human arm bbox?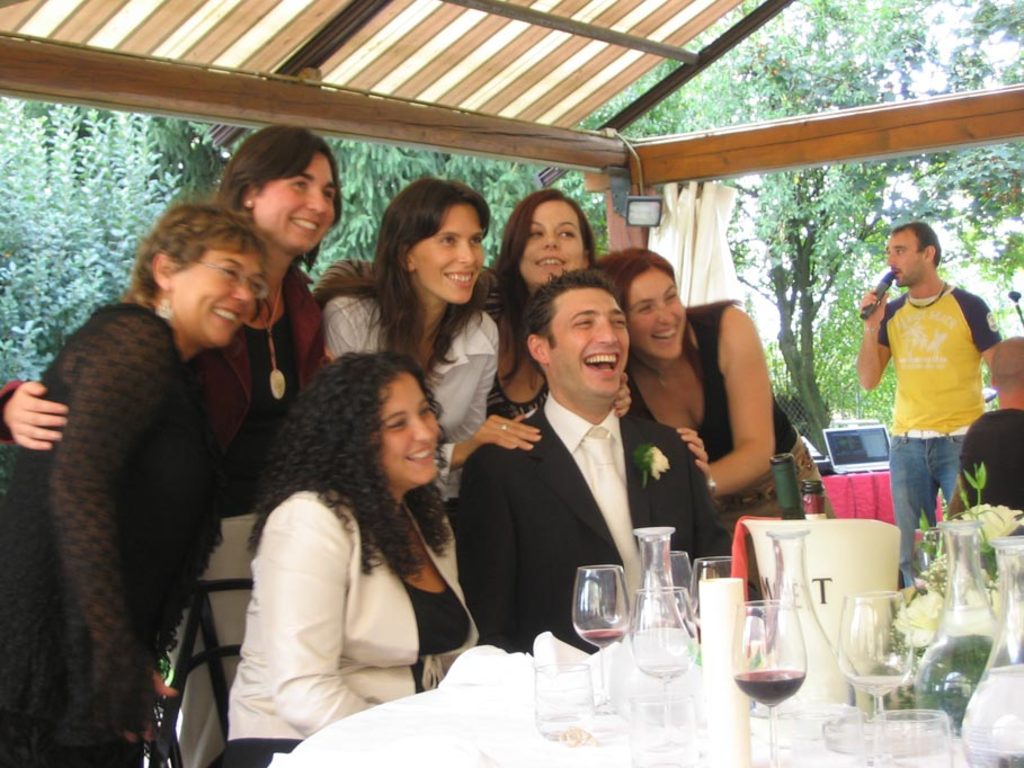
315, 291, 376, 386
